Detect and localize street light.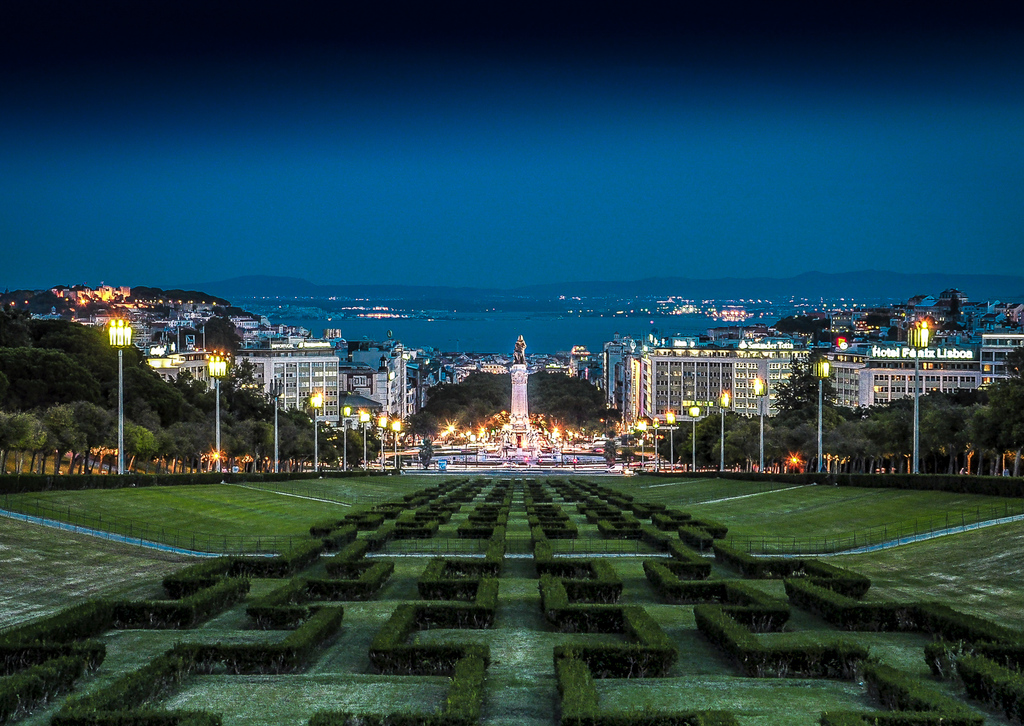
Localized at (901, 313, 930, 477).
